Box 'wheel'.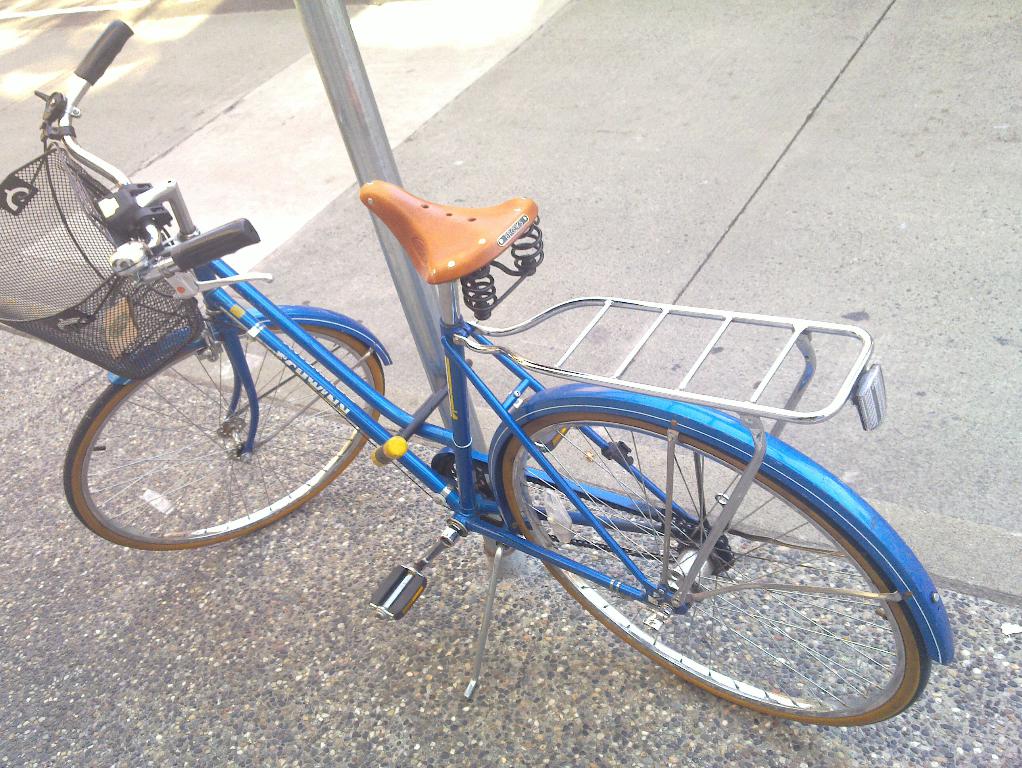
crop(59, 302, 385, 548).
